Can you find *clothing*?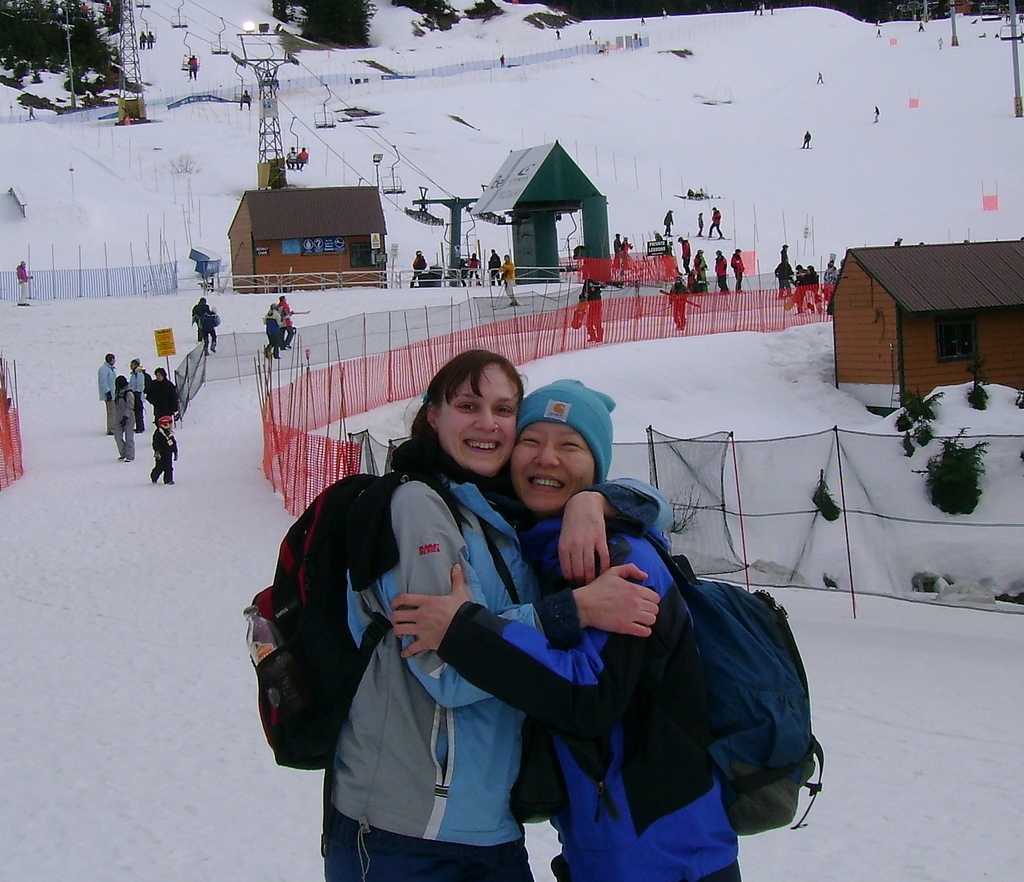
Yes, bounding box: bbox(323, 471, 578, 881).
